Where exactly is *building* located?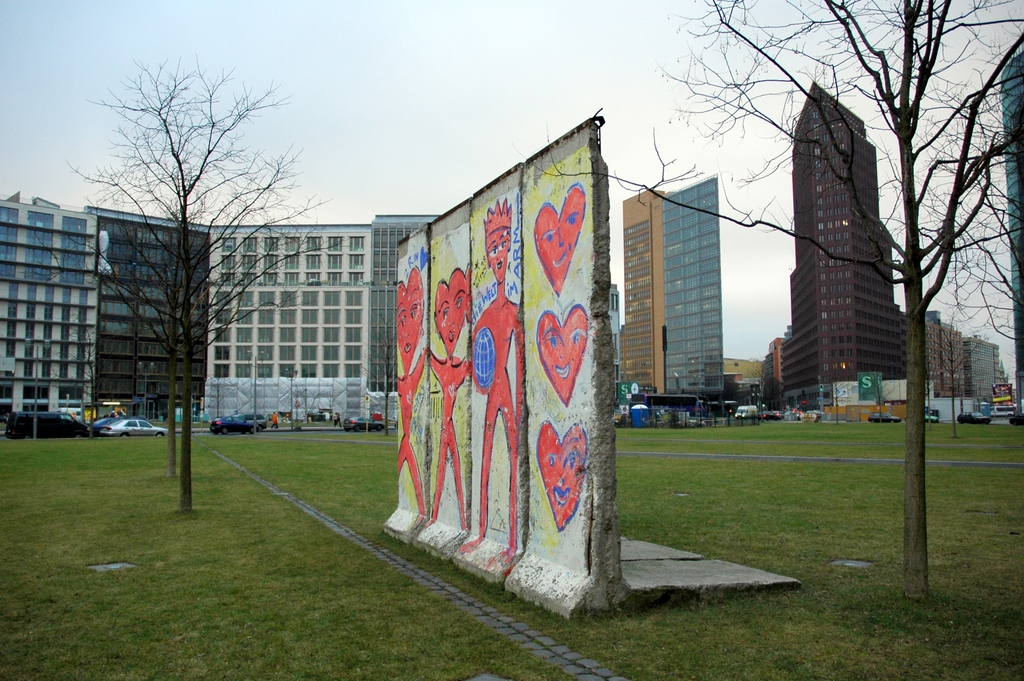
Its bounding box is rect(369, 215, 440, 423).
